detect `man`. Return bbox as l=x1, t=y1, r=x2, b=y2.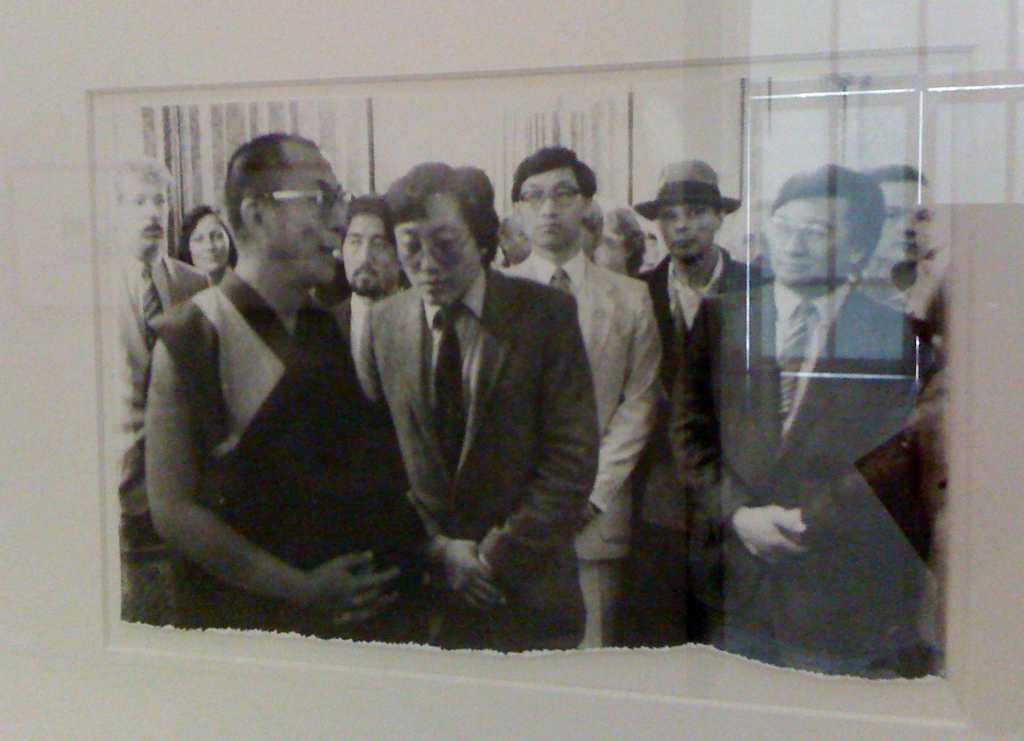
l=108, t=141, r=443, b=636.
